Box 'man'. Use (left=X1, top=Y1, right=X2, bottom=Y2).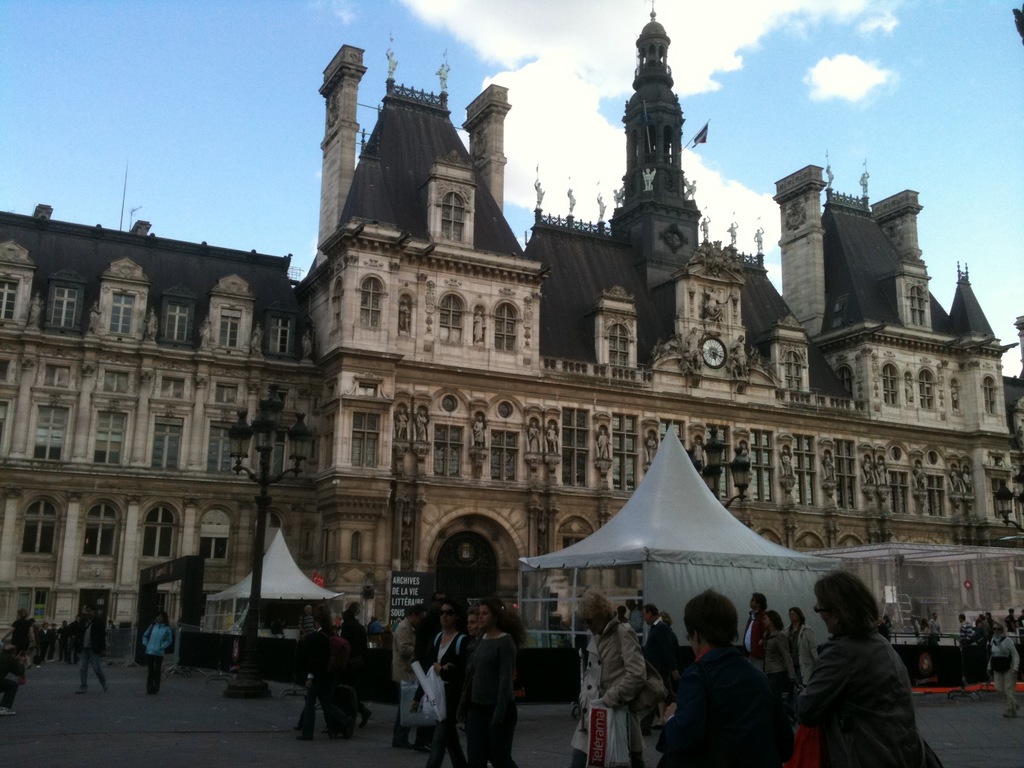
(left=977, top=616, right=988, bottom=640).
